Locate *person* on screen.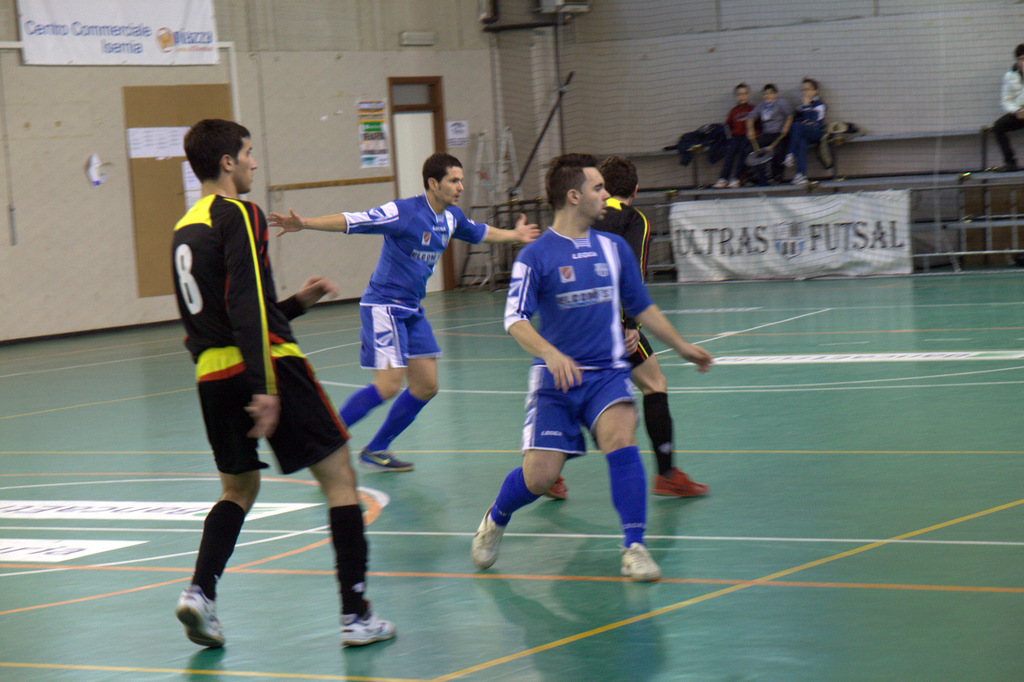
On screen at {"left": 467, "top": 152, "right": 715, "bottom": 585}.
